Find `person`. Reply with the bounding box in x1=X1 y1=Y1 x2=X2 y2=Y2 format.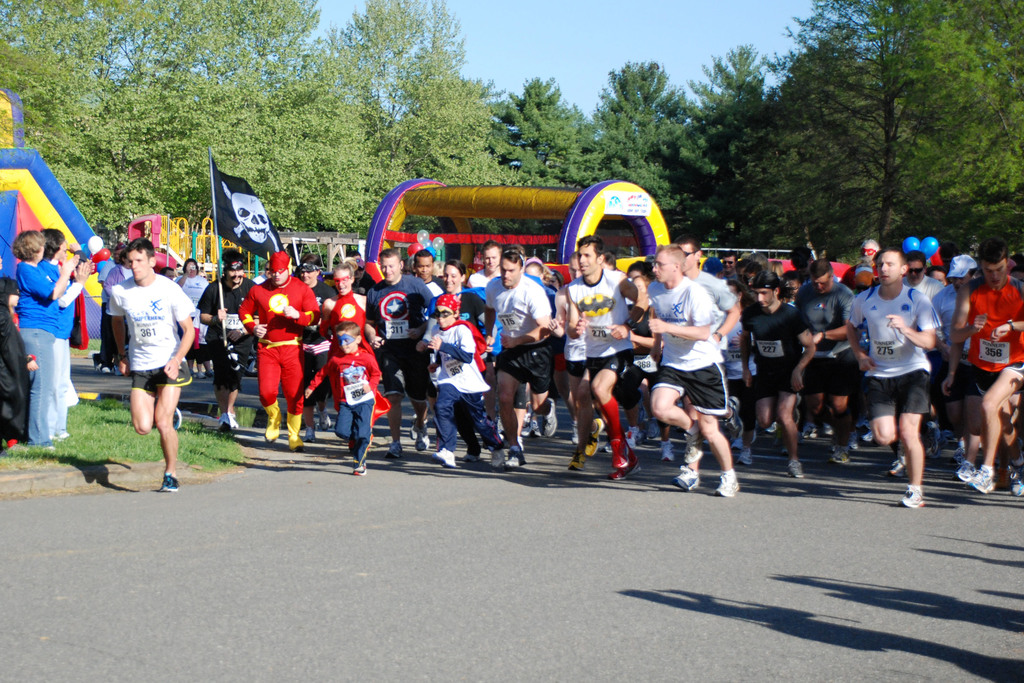
x1=742 y1=267 x2=819 y2=474.
